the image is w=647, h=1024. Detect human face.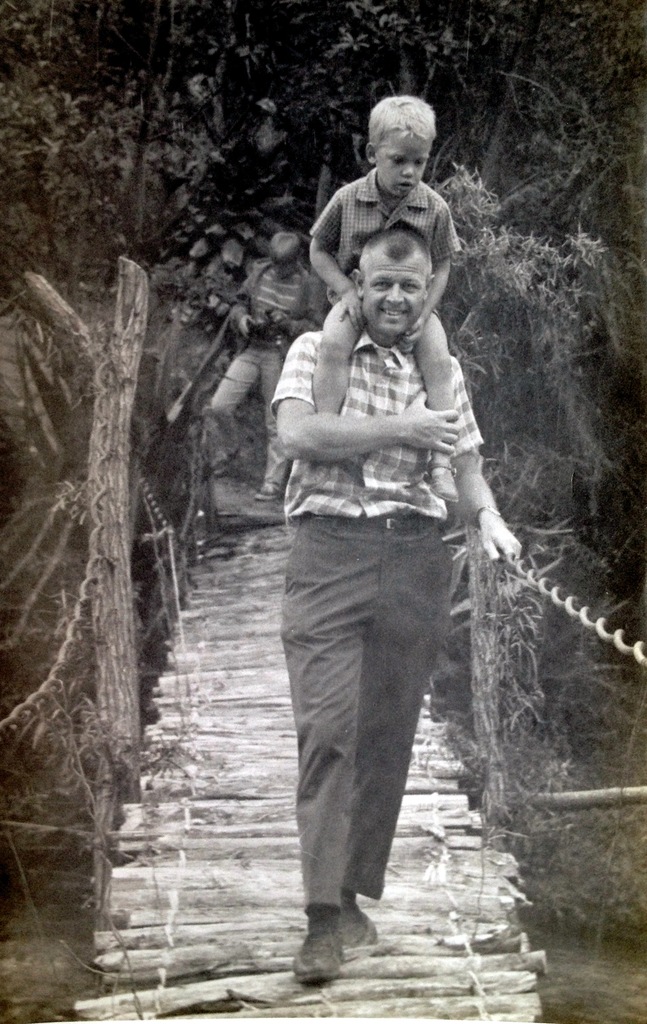
Detection: region(377, 132, 430, 196).
